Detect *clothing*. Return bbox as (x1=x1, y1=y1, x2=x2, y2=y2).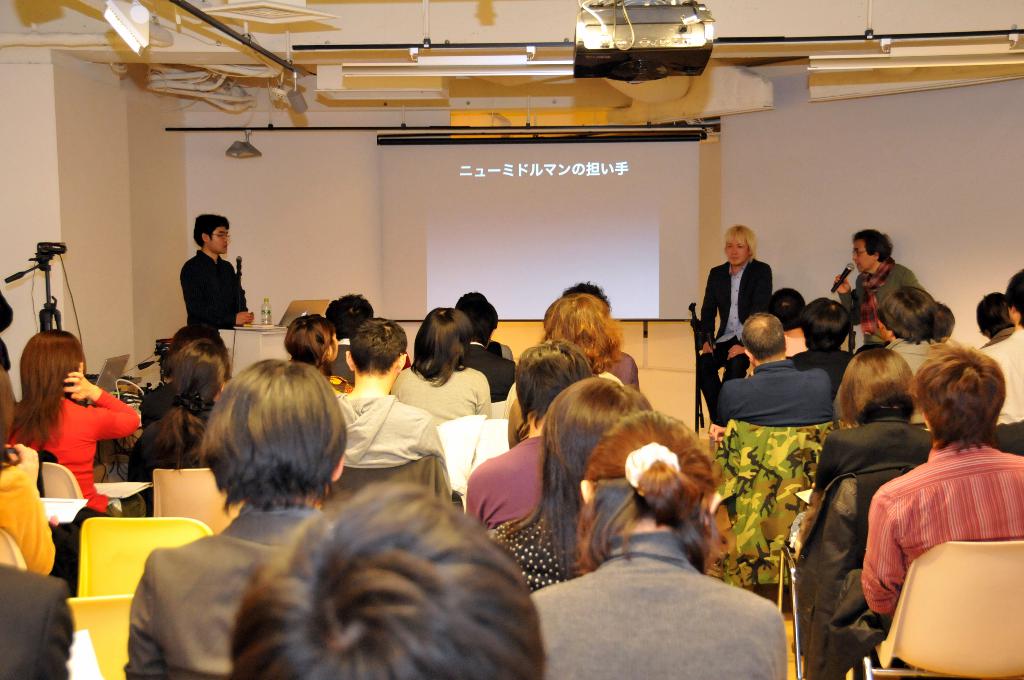
(x1=448, y1=337, x2=513, y2=405).
